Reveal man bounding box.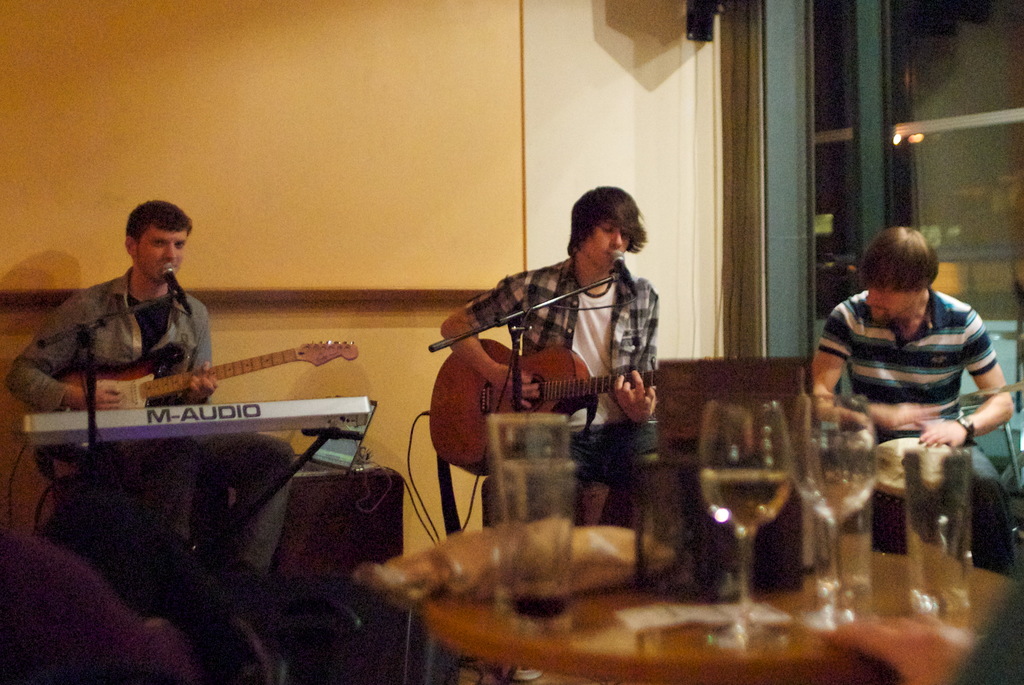
Revealed: 790,229,1019,540.
